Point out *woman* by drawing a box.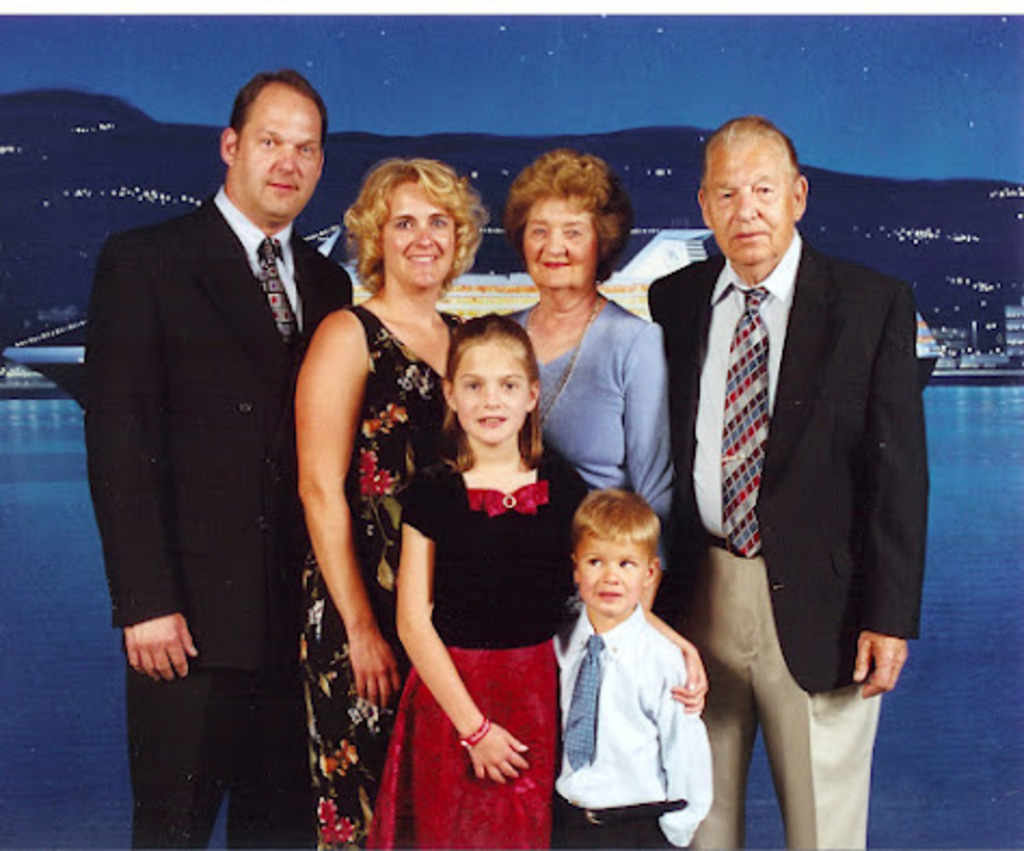
(508,147,681,575).
